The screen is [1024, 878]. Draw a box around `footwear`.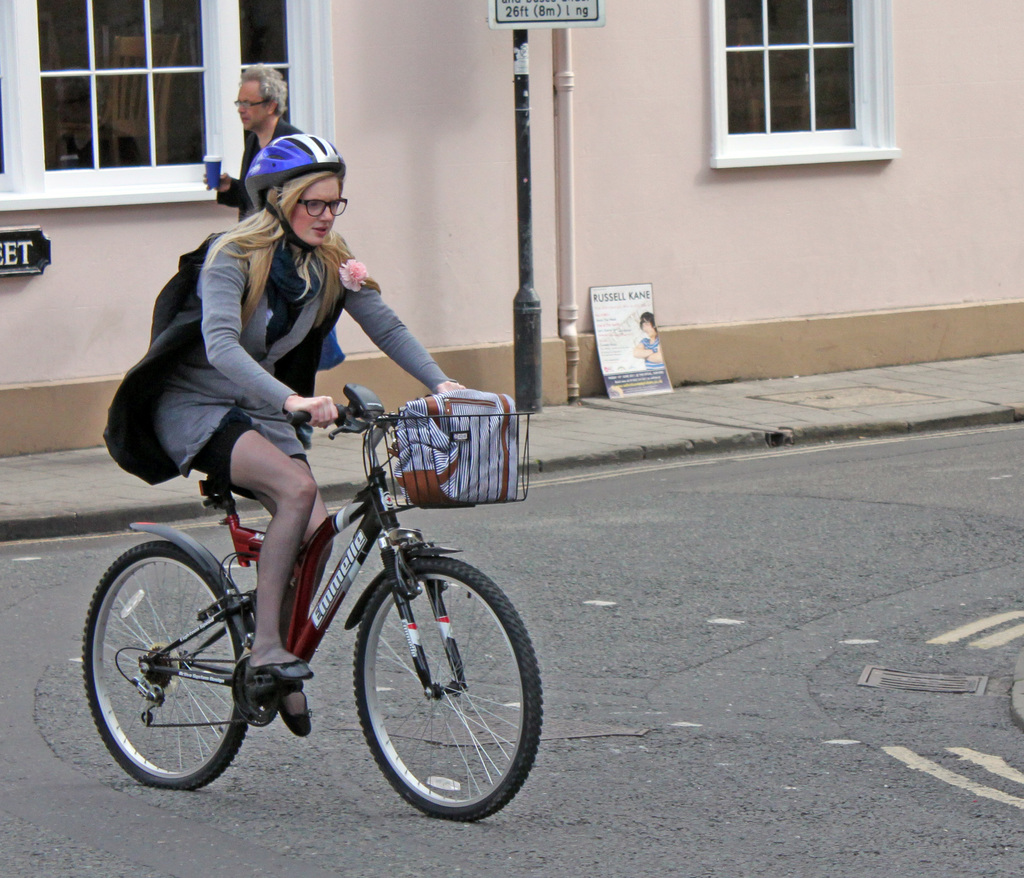
<region>287, 692, 316, 733</region>.
